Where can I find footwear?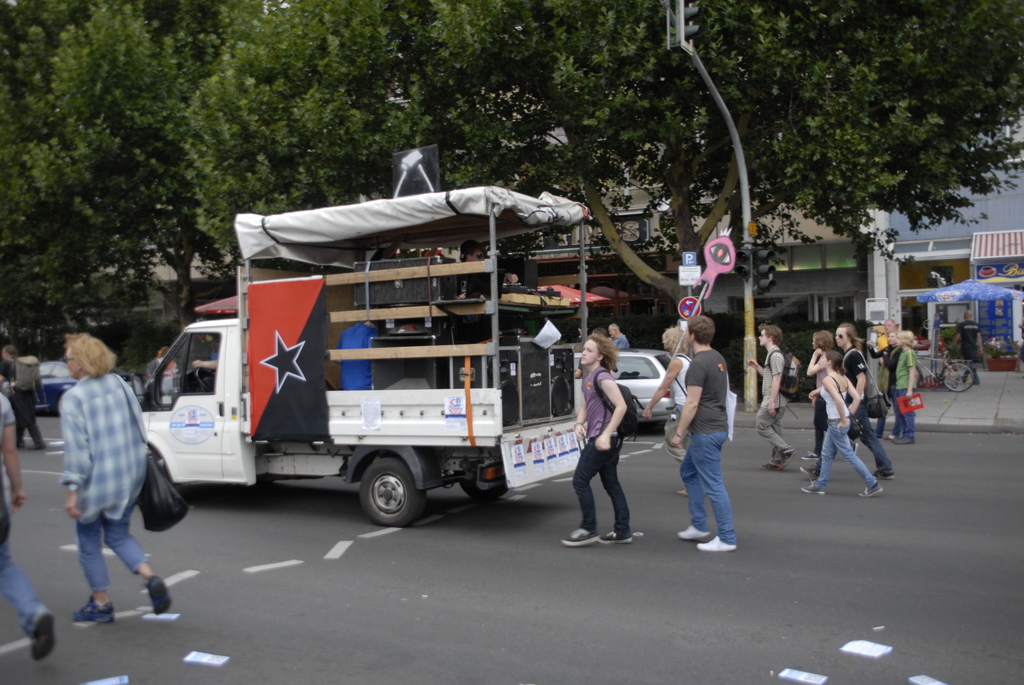
You can find it at [762, 462, 786, 469].
